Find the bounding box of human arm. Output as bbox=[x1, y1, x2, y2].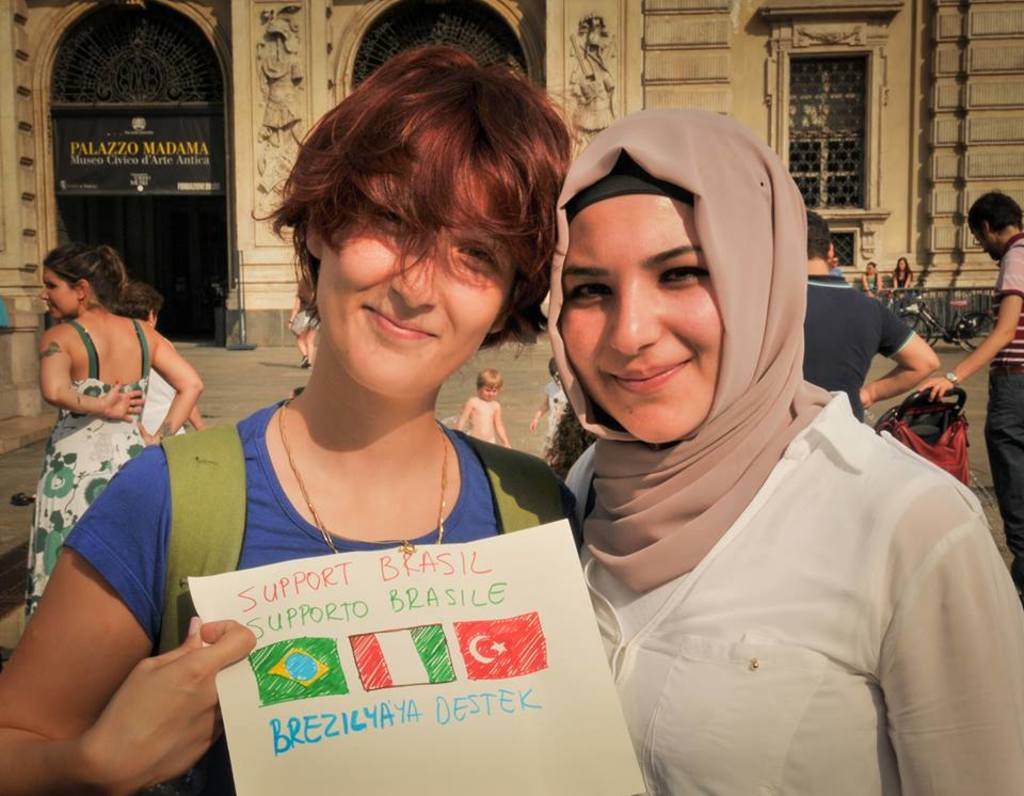
bbox=[131, 324, 207, 448].
